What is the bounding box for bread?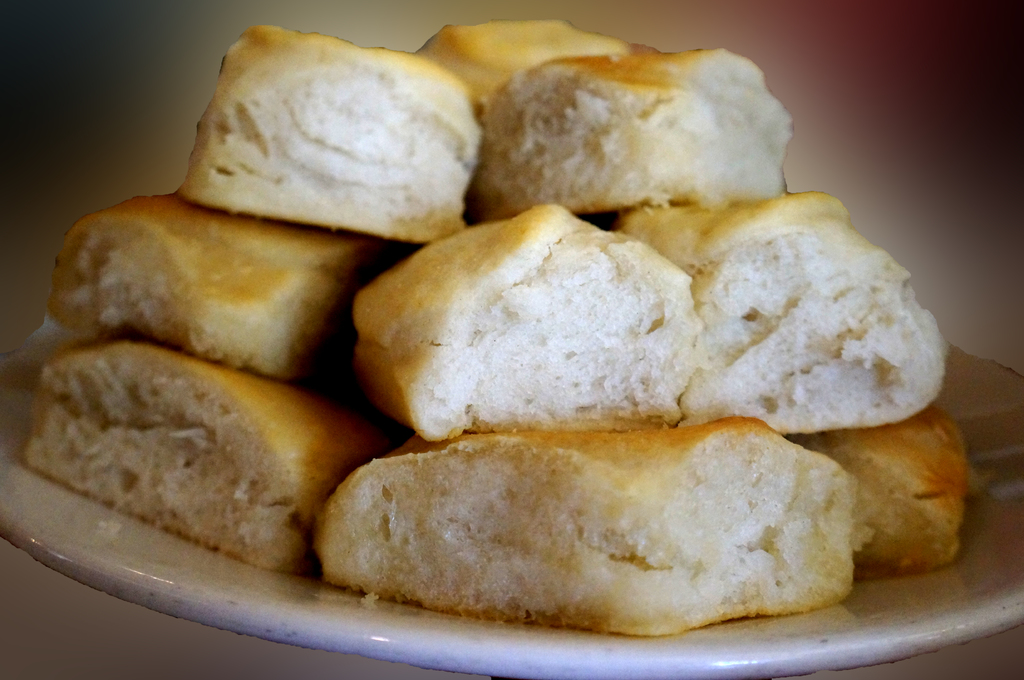
l=468, t=24, r=781, b=219.
